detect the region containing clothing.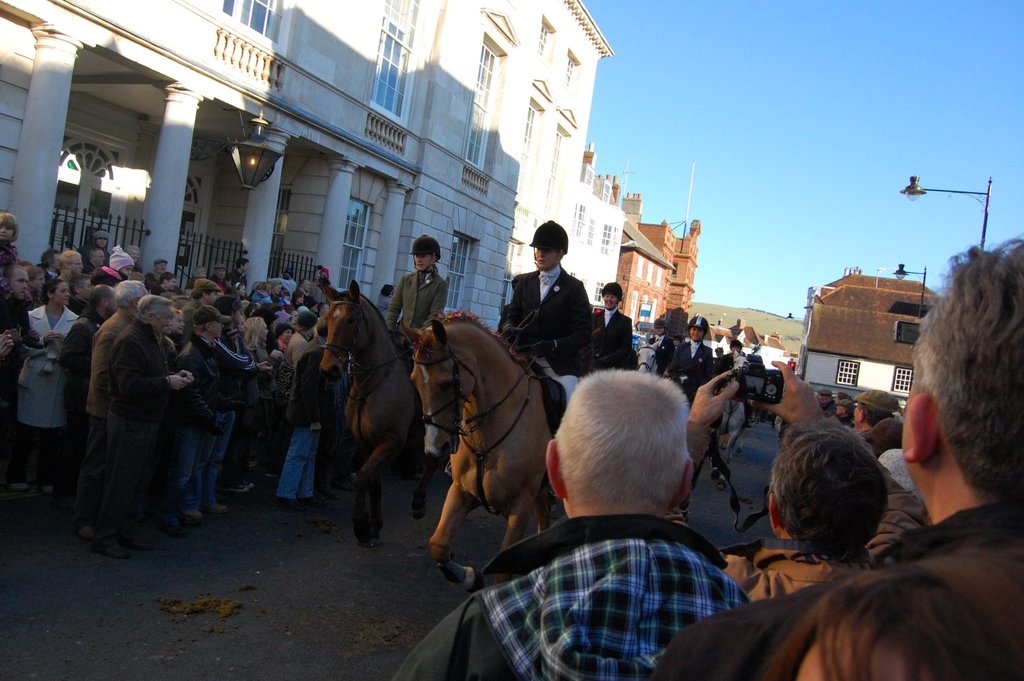
<region>392, 266, 449, 345</region>.
